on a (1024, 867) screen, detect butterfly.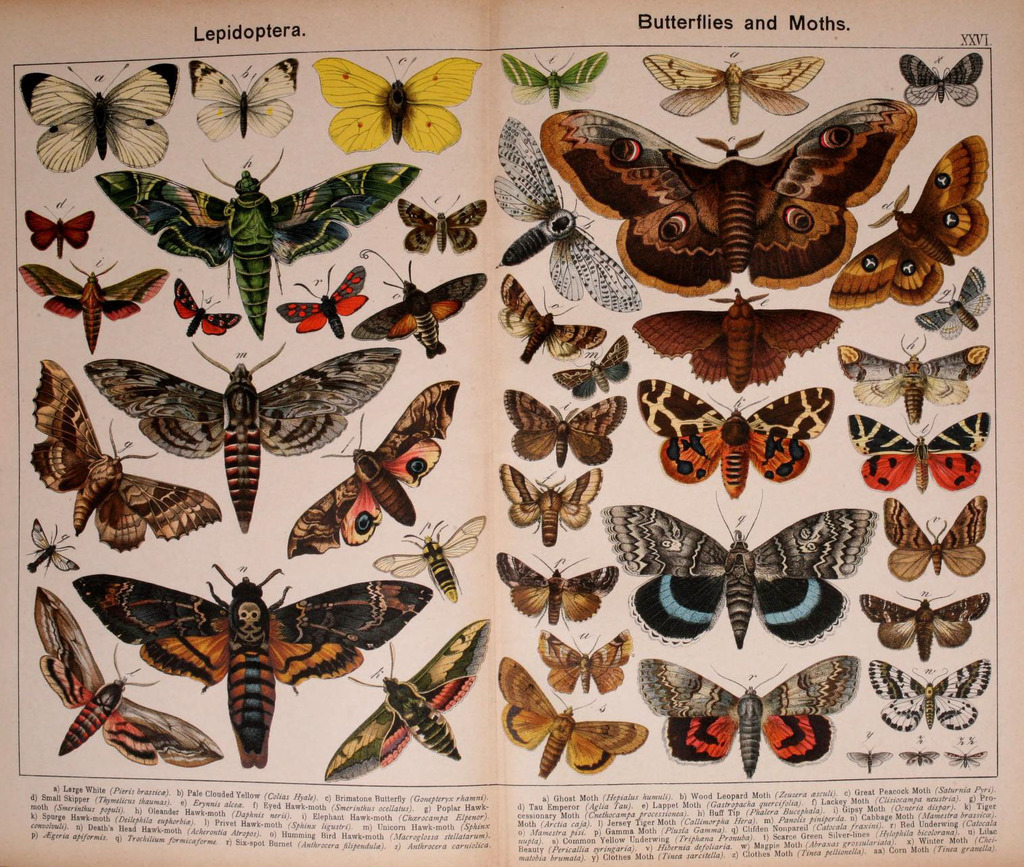
(878,489,996,580).
